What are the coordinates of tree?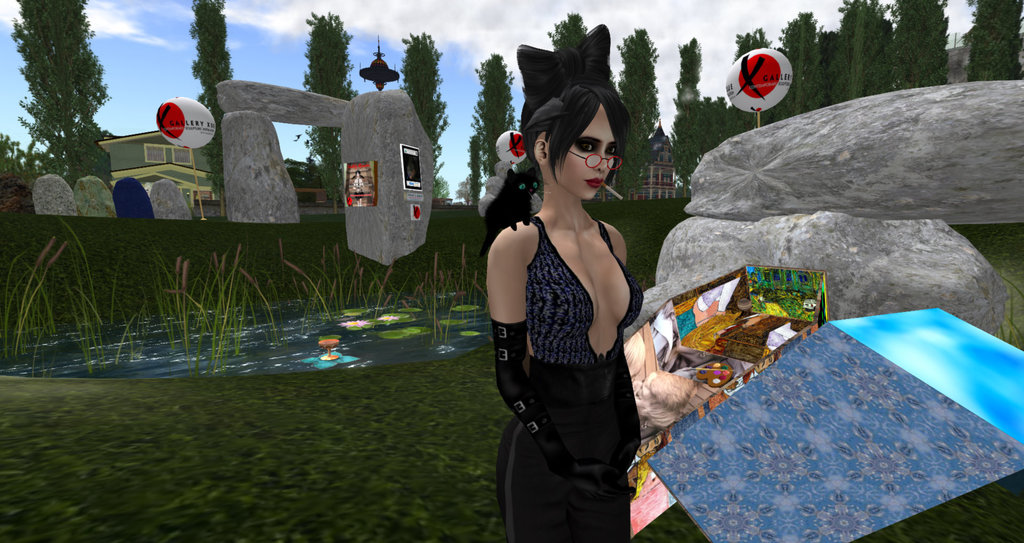
{"x1": 961, "y1": 0, "x2": 1023, "y2": 81}.
